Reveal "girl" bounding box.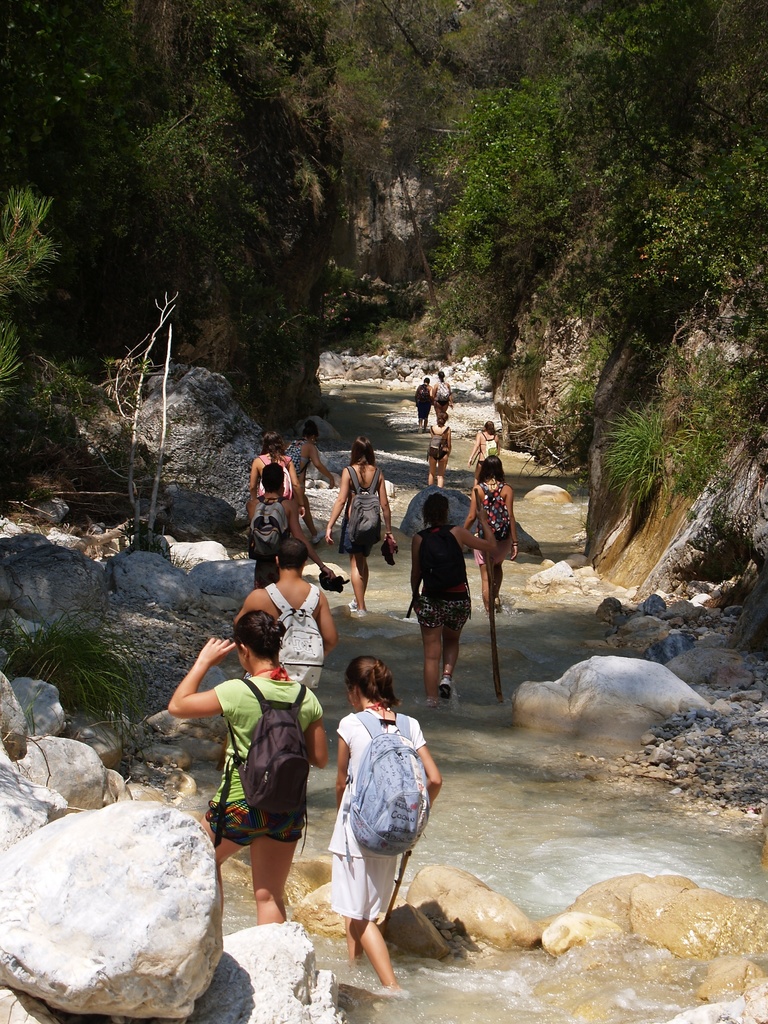
Revealed: [328, 657, 440, 991].
